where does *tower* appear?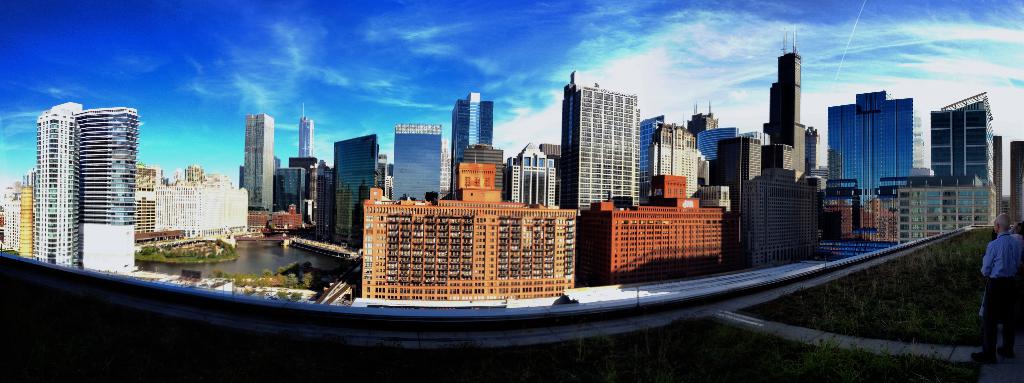
Appears at (769, 24, 804, 174).
